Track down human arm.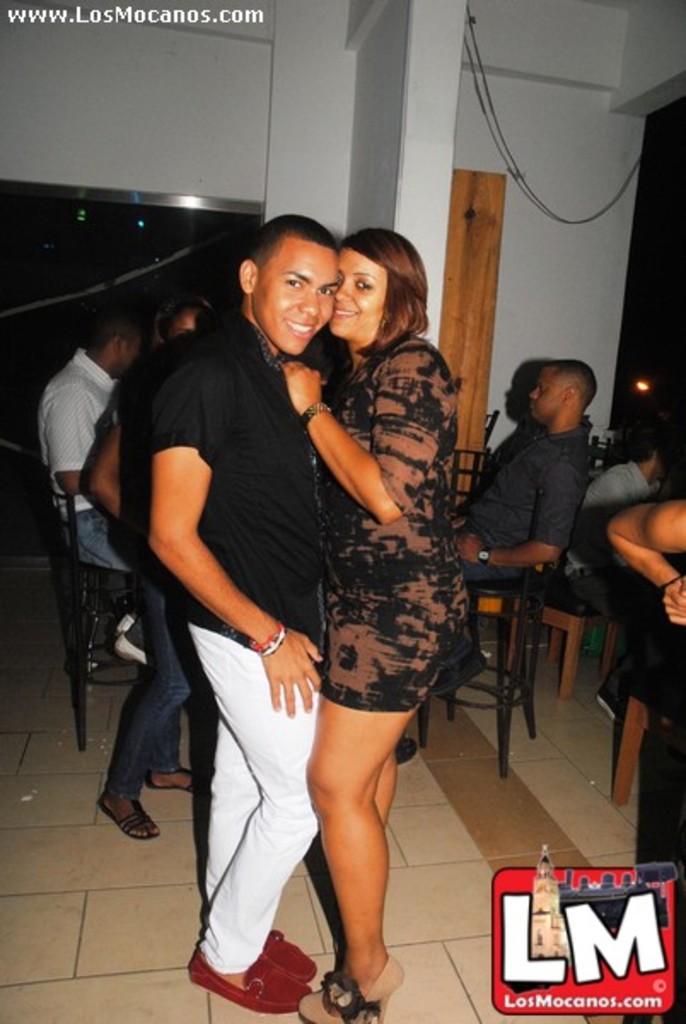
Tracked to pyautogui.locateOnScreen(452, 464, 584, 570).
